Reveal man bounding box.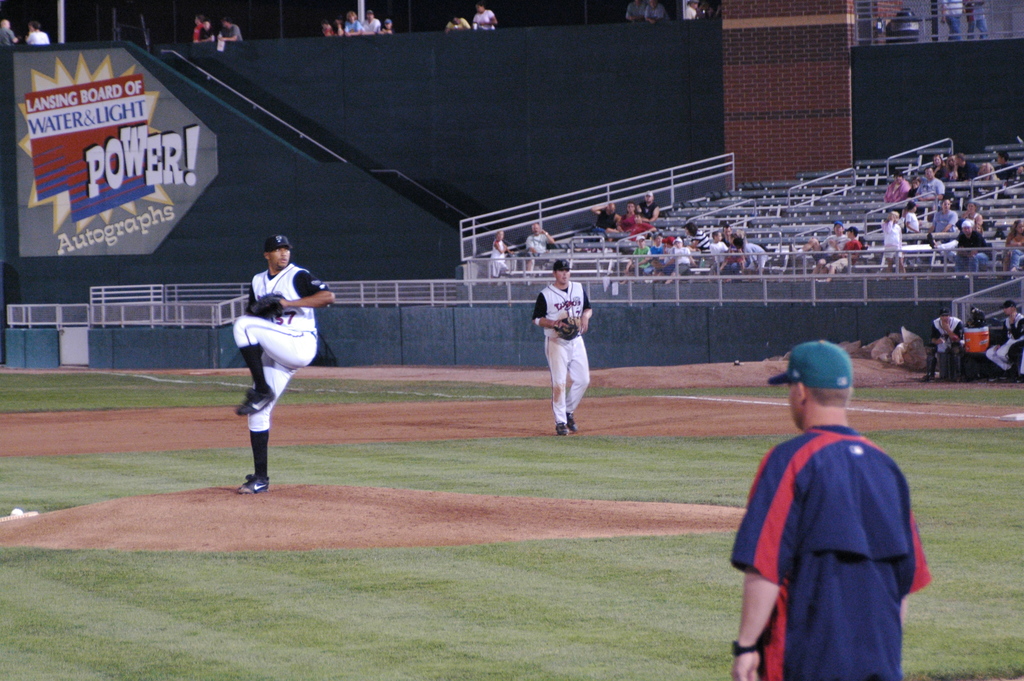
Revealed: <box>0,19,17,49</box>.
